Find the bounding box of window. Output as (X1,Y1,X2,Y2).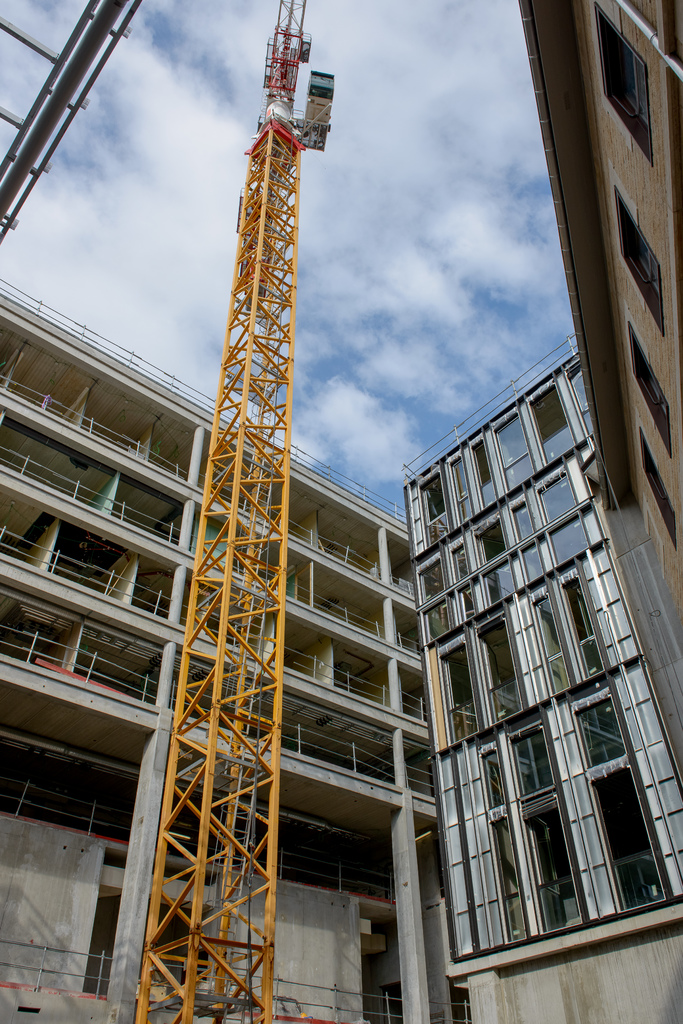
(609,192,664,262).
